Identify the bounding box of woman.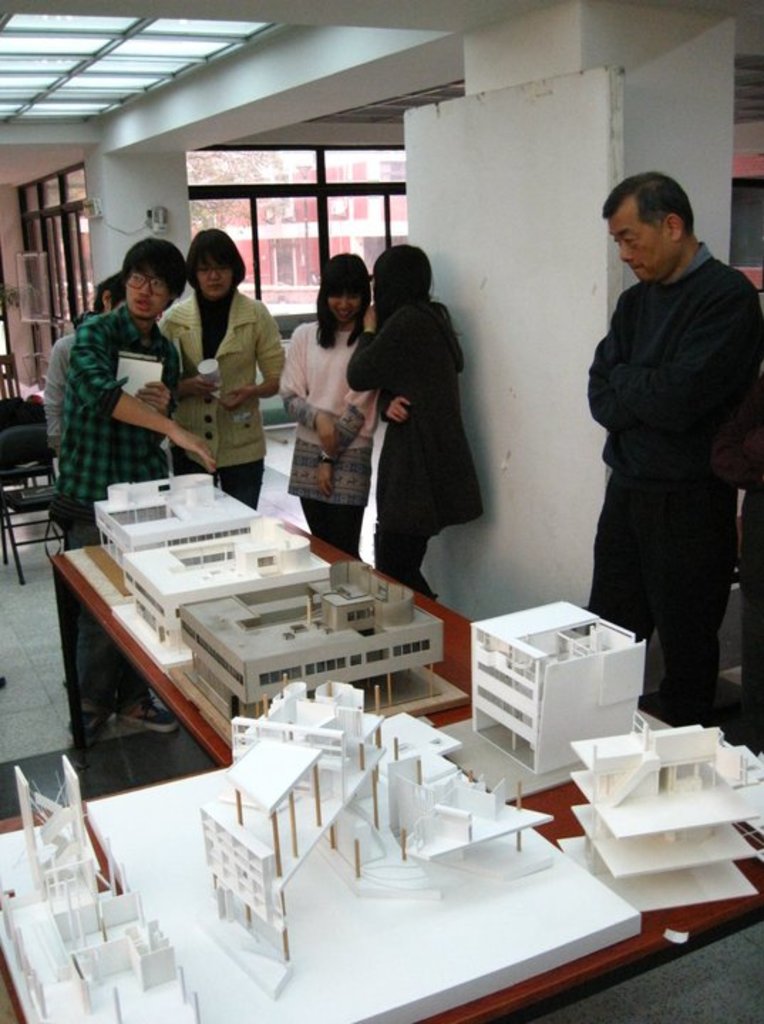
[left=255, top=247, right=378, bottom=570].
